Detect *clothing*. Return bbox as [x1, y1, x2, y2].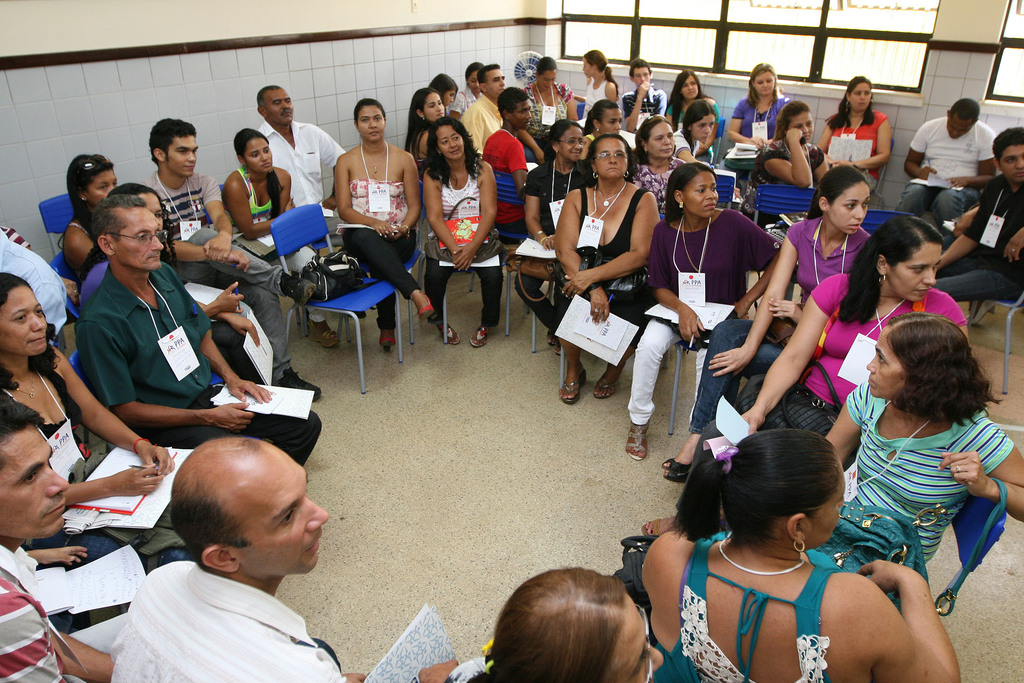
[897, 186, 979, 230].
